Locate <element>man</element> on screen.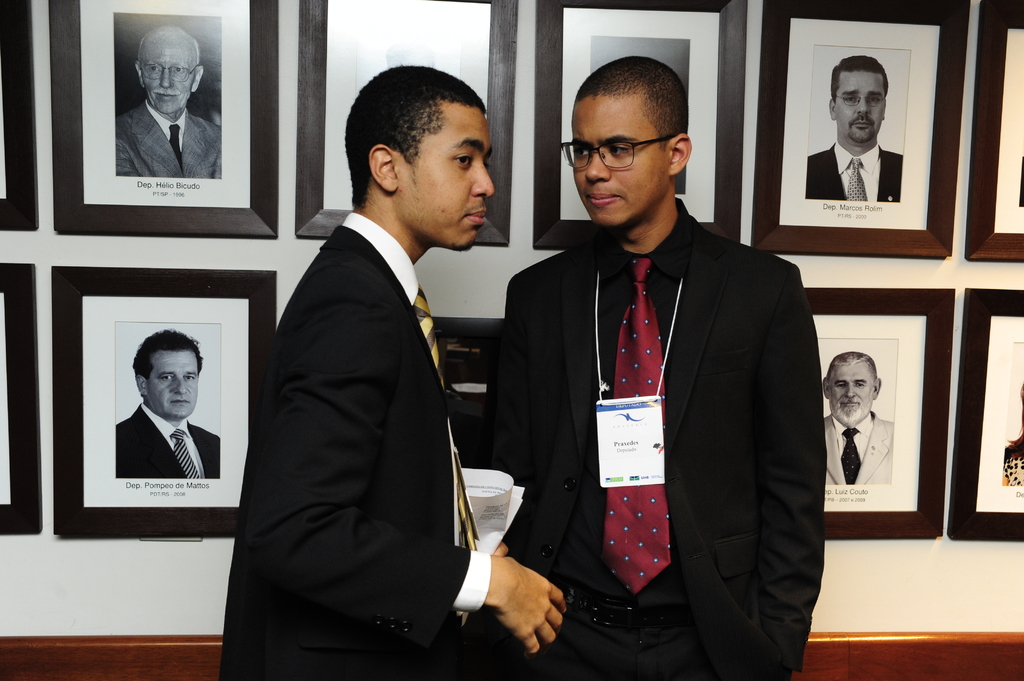
On screen at x1=808 y1=54 x2=902 y2=207.
